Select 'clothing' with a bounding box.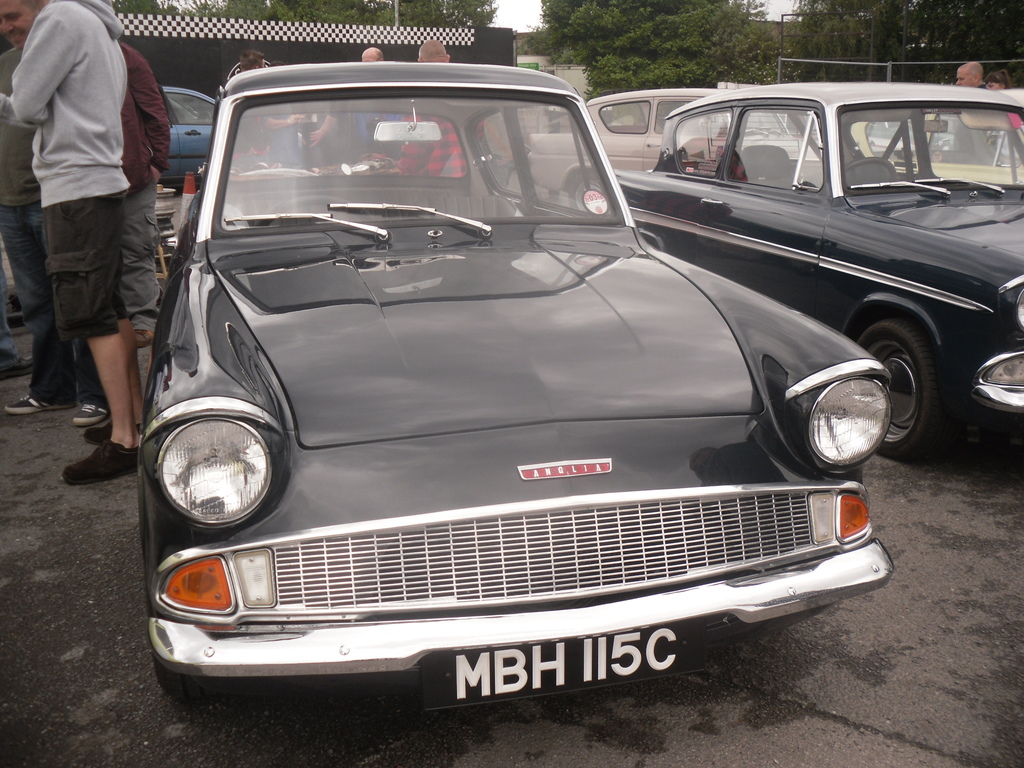
select_region(0, 0, 129, 337).
